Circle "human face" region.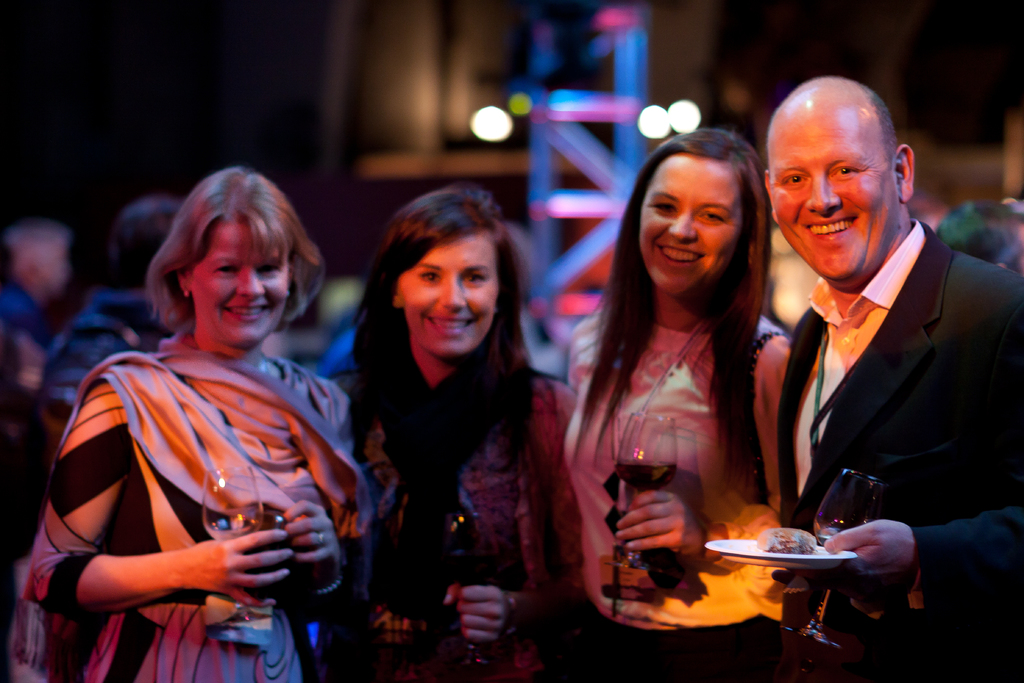
Region: detection(770, 95, 895, 279).
